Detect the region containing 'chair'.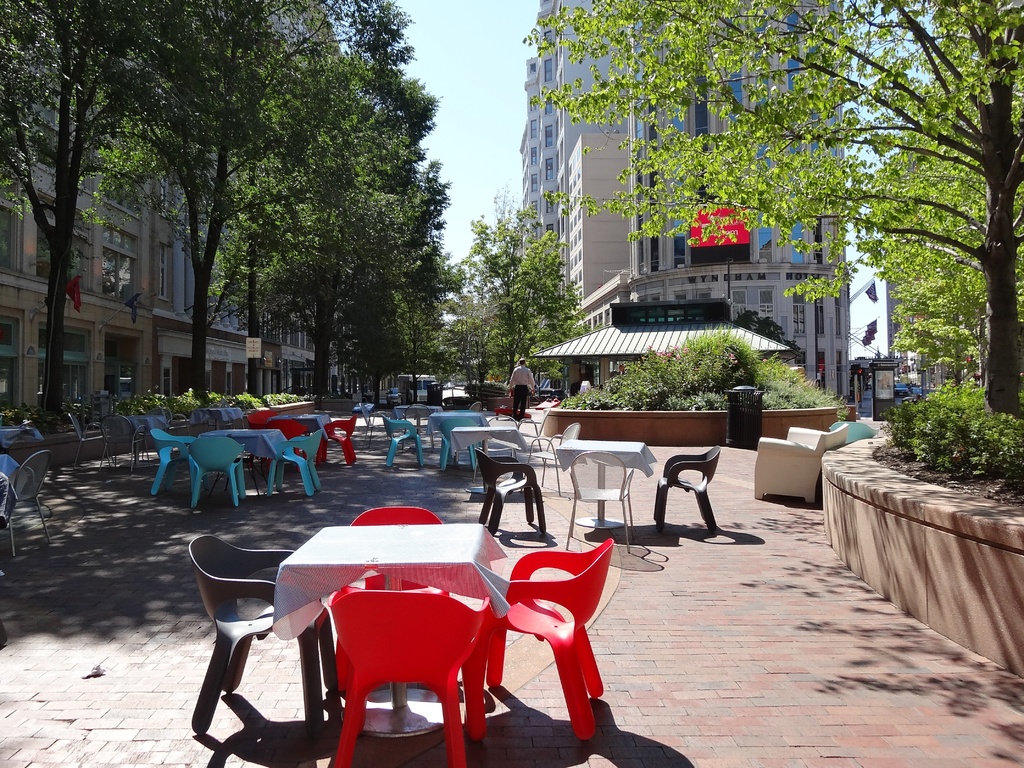
<bbox>264, 434, 323, 496</bbox>.
